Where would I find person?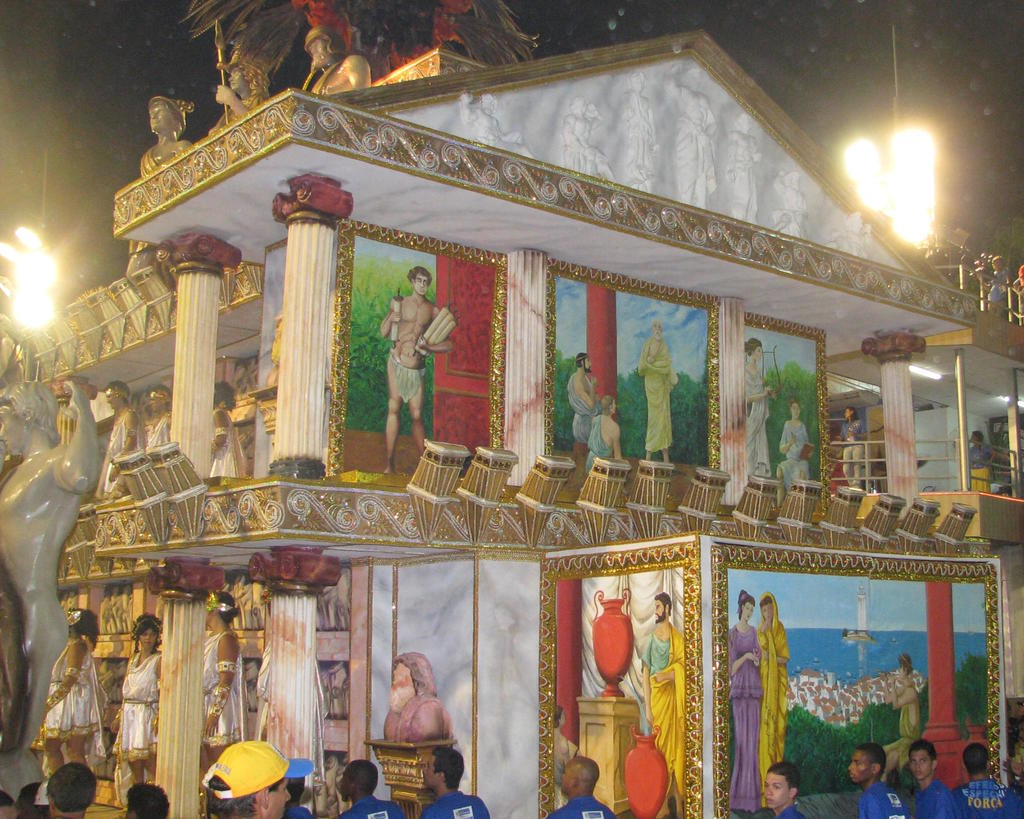
At pyautogui.locateOnScreen(198, 589, 244, 765).
